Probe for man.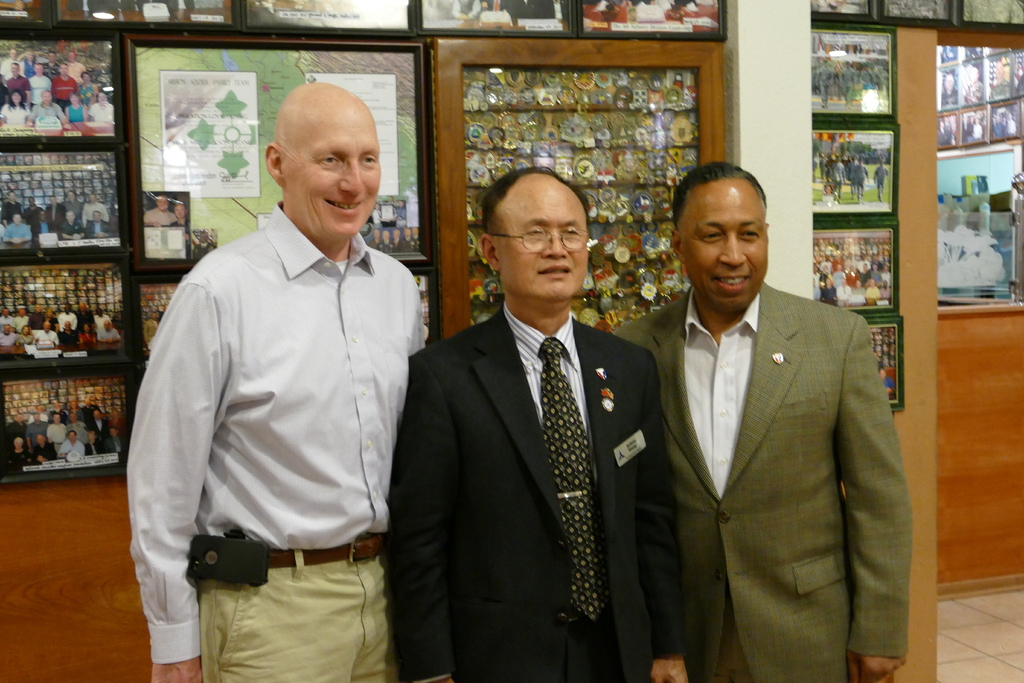
Probe result: [left=941, top=70, right=961, bottom=106].
